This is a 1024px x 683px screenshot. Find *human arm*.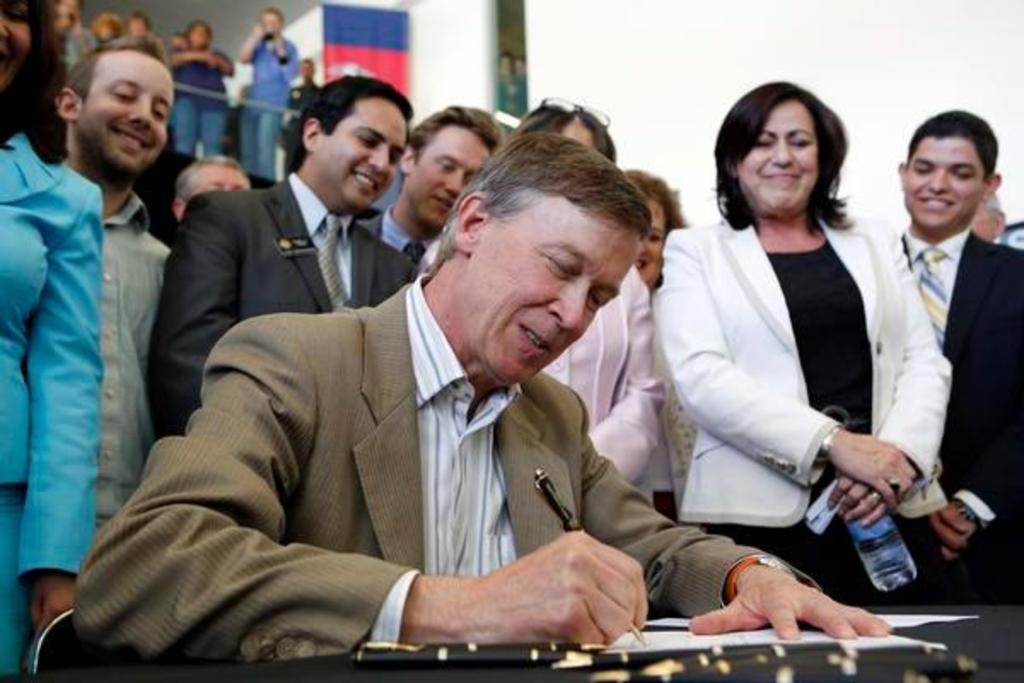
Bounding box: (left=908, top=248, right=1022, bottom=557).
